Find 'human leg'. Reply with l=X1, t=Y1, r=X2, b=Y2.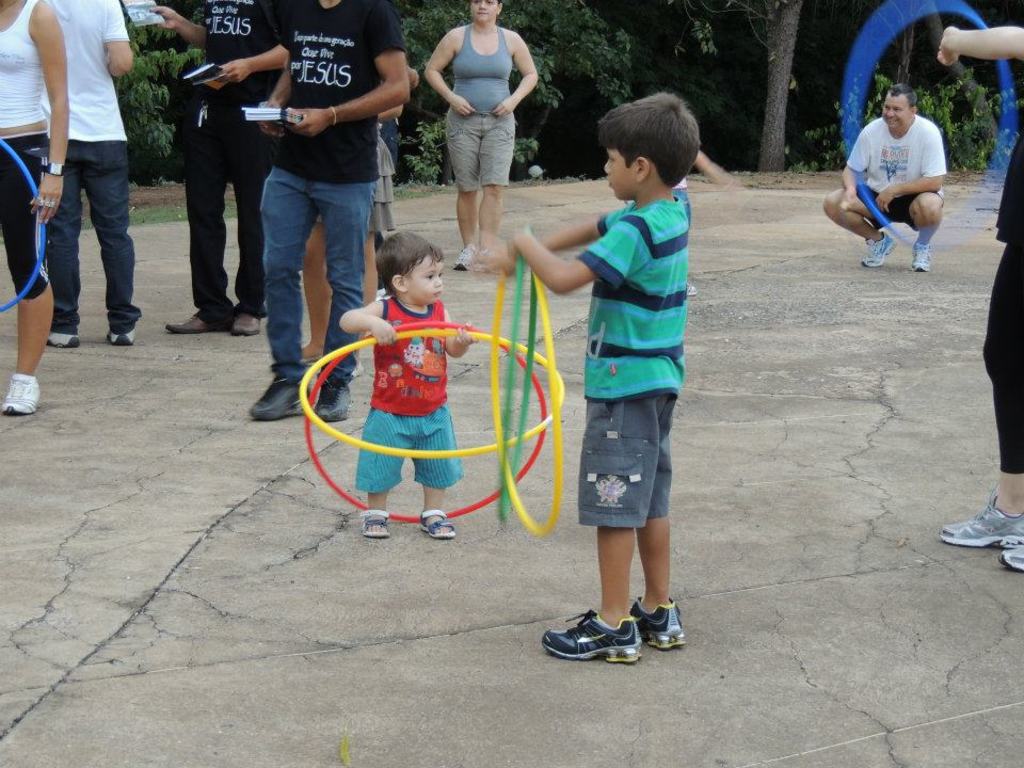
l=0, t=140, r=55, b=419.
